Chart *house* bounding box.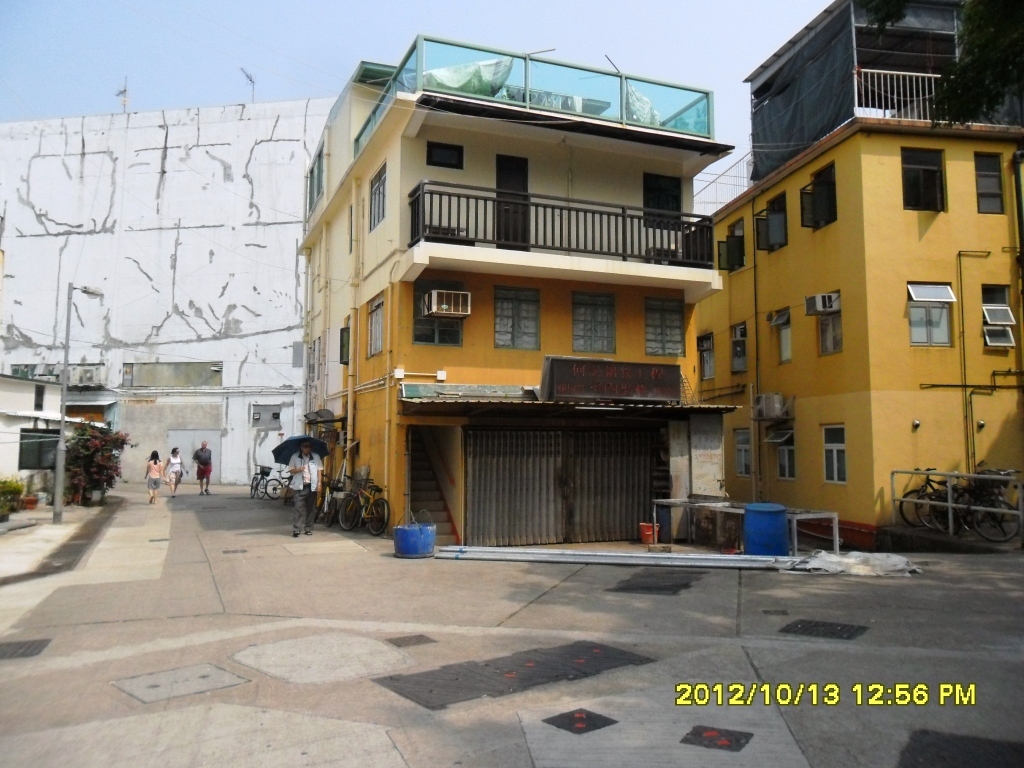
Charted: select_region(0, 375, 62, 505).
